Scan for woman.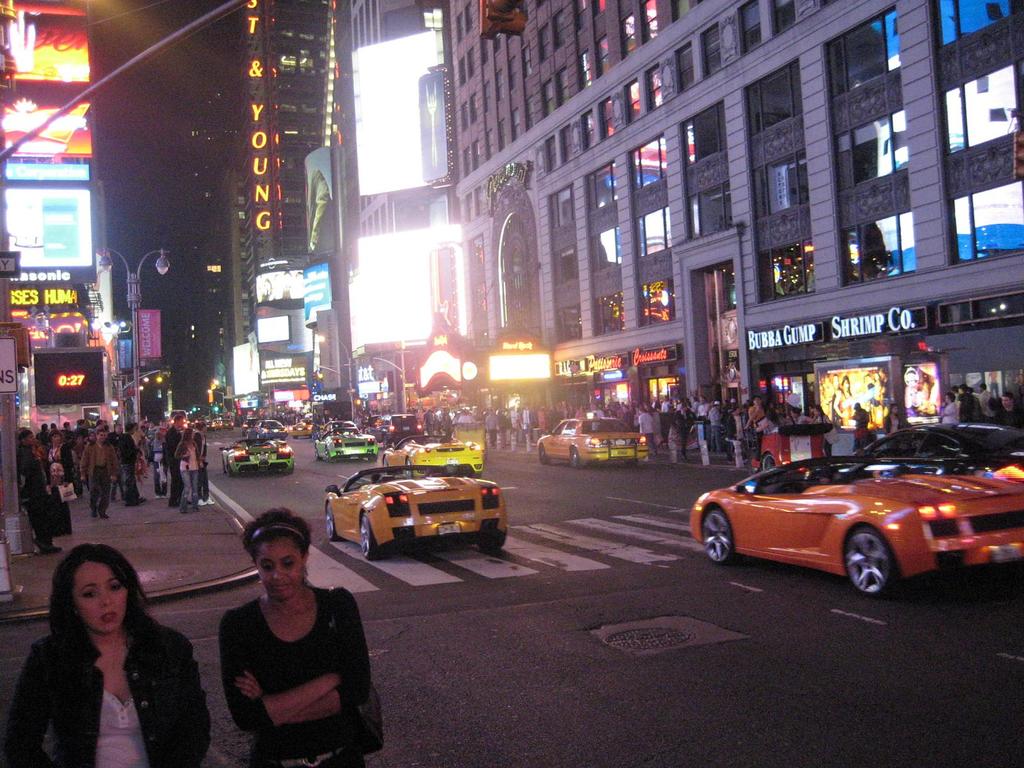
Scan result: [x1=191, y1=412, x2=214, y2=505].
